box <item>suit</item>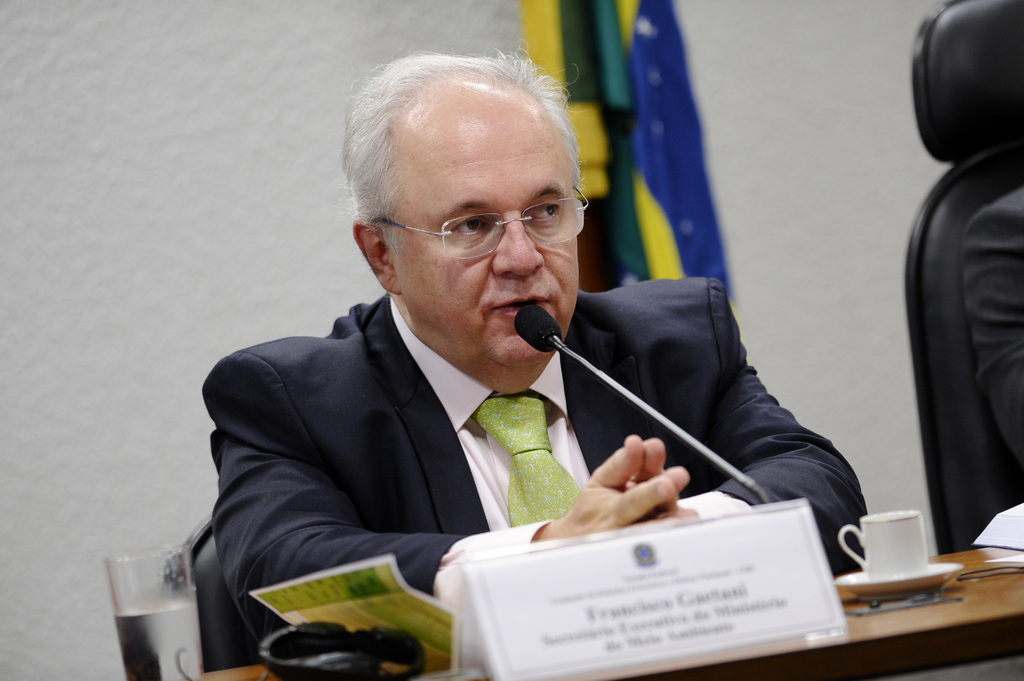
[184,296,704,592]
